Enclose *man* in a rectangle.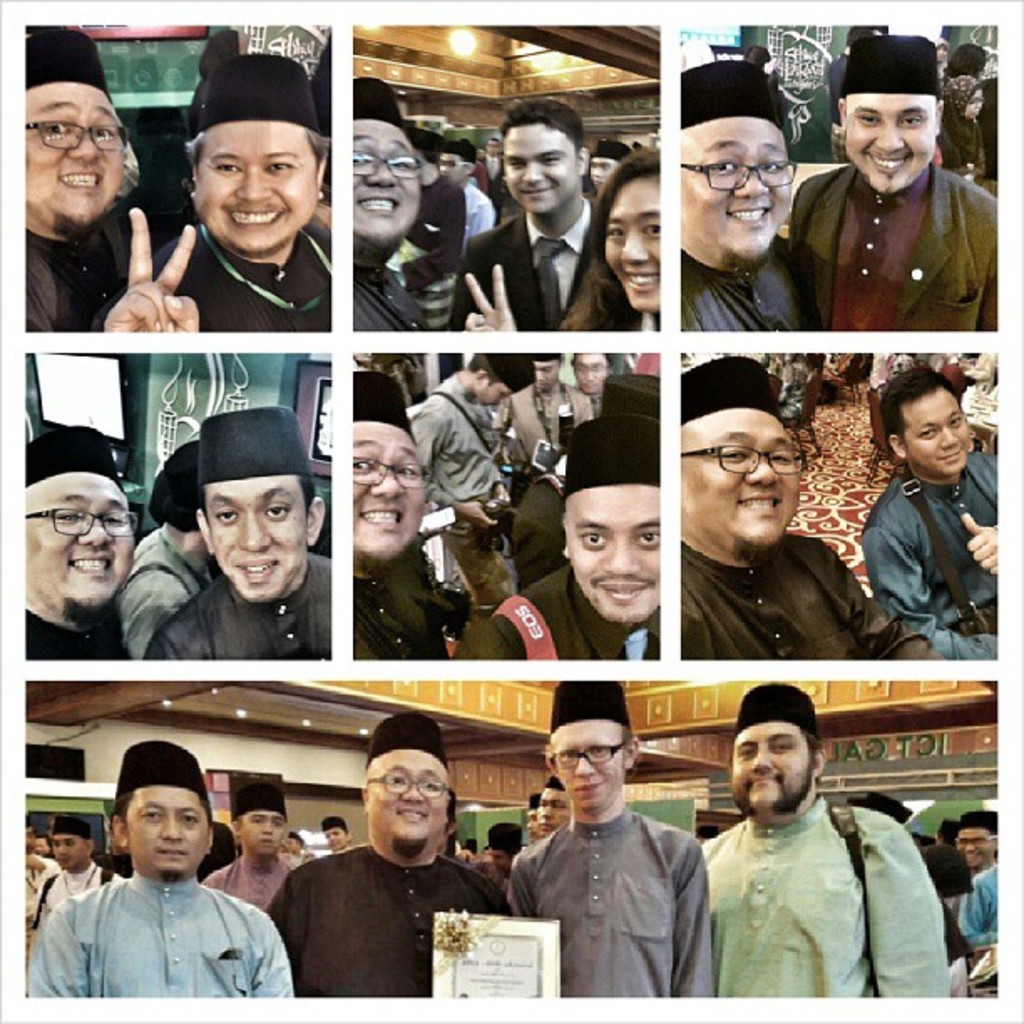
x1=22, y1=23, x2=129, y2=333.
